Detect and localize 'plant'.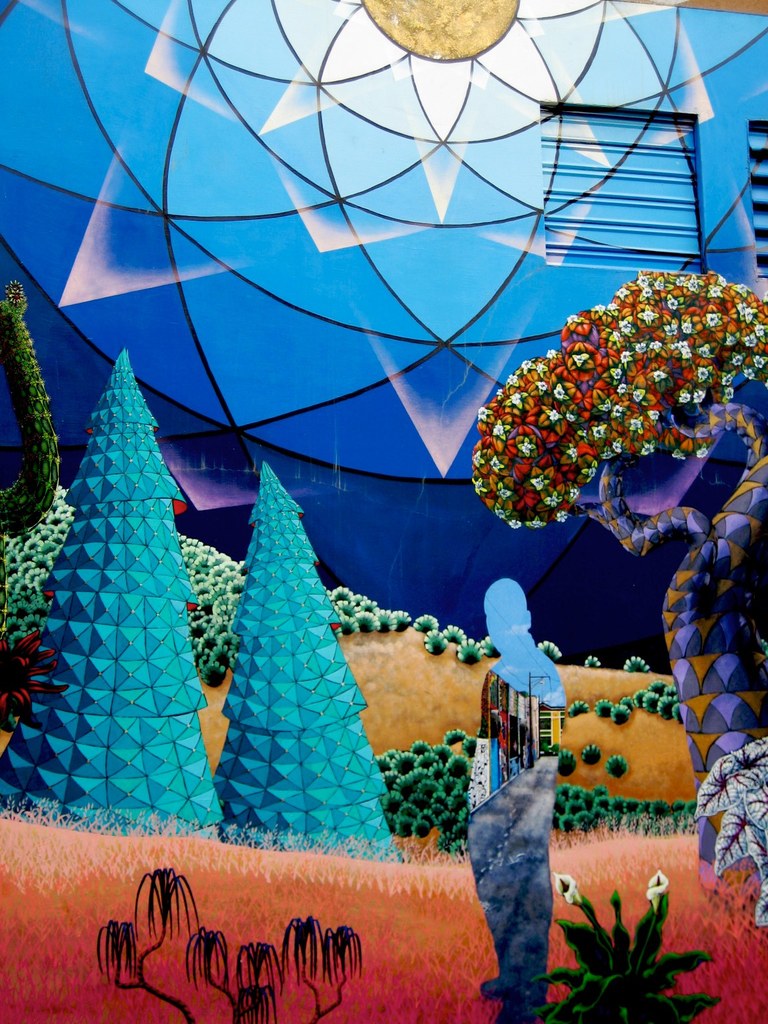
Localized at [537, 636, 559, 666].
